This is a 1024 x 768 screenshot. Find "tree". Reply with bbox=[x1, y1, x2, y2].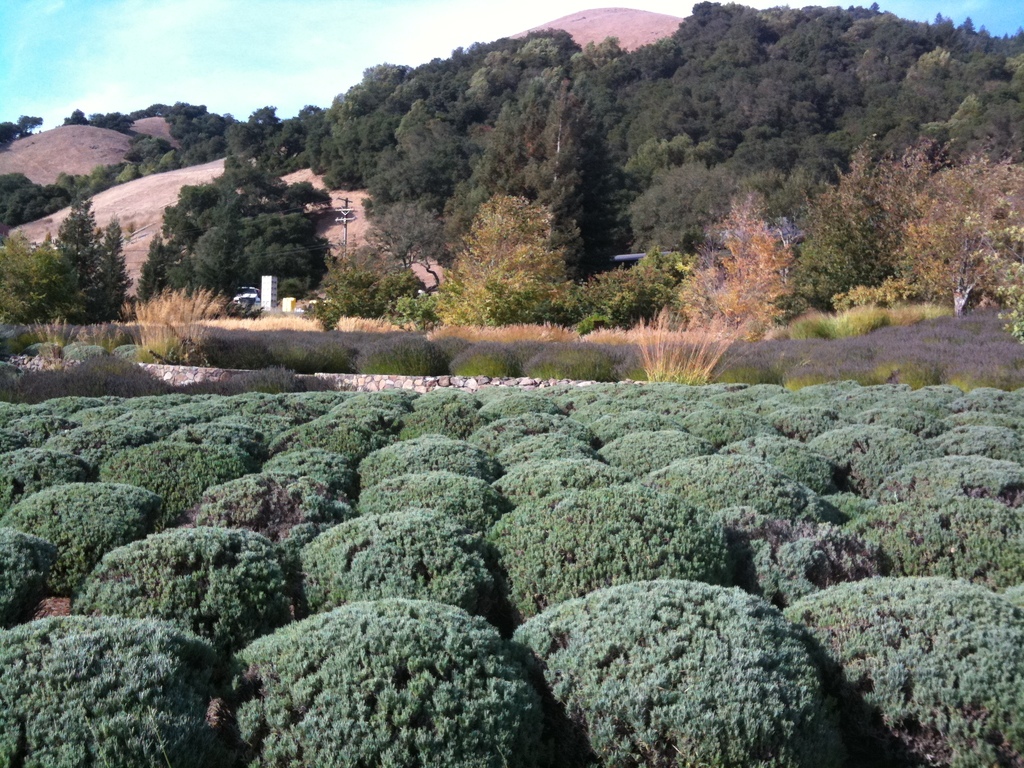
bbox=[937, 381, 1023, 447].
